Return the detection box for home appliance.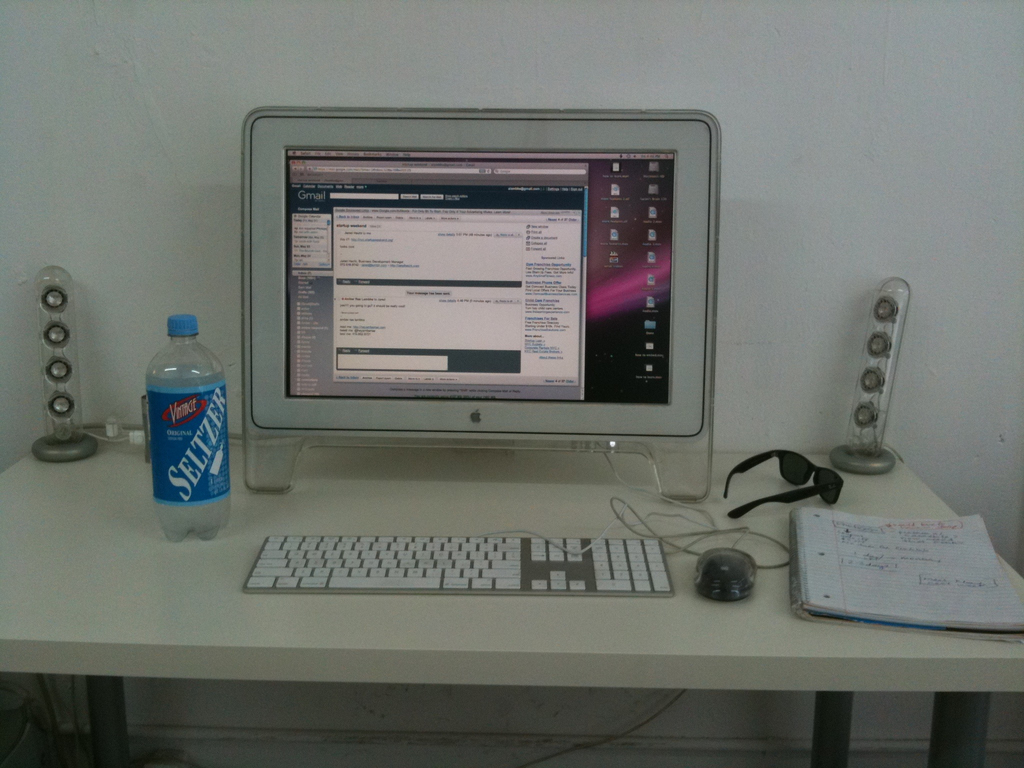
{"left": 237, "top": 535, "right": 684, "bottom": 596}.
